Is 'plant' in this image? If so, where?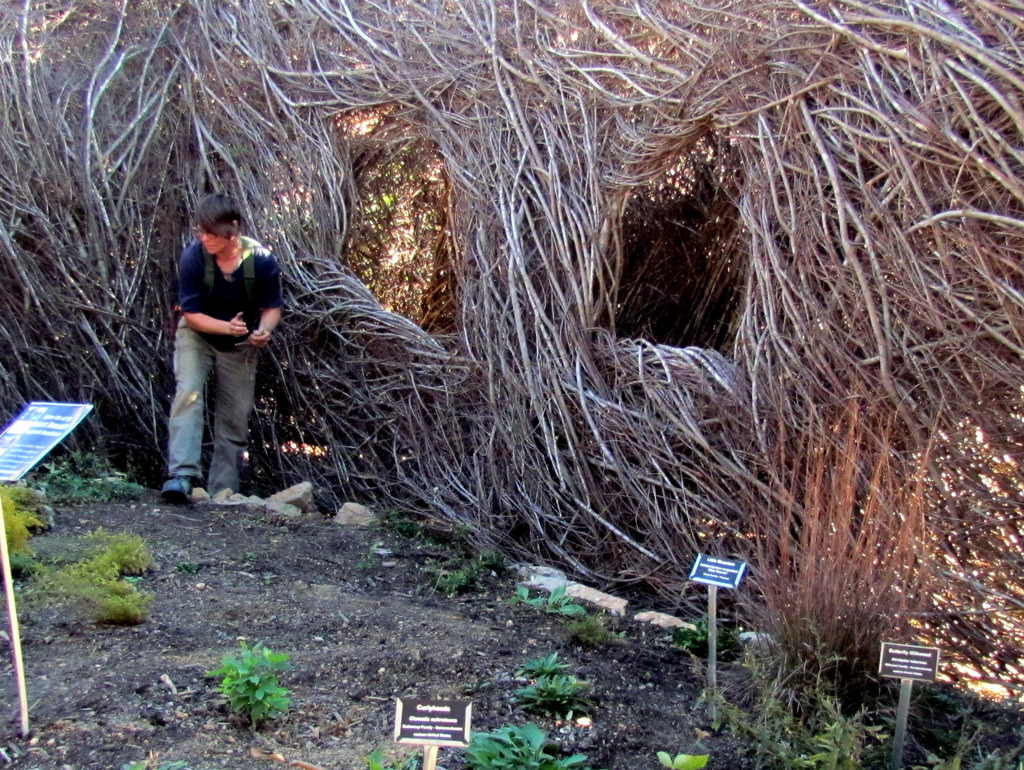
Yes, at rect(120, 760, 188, 767).
